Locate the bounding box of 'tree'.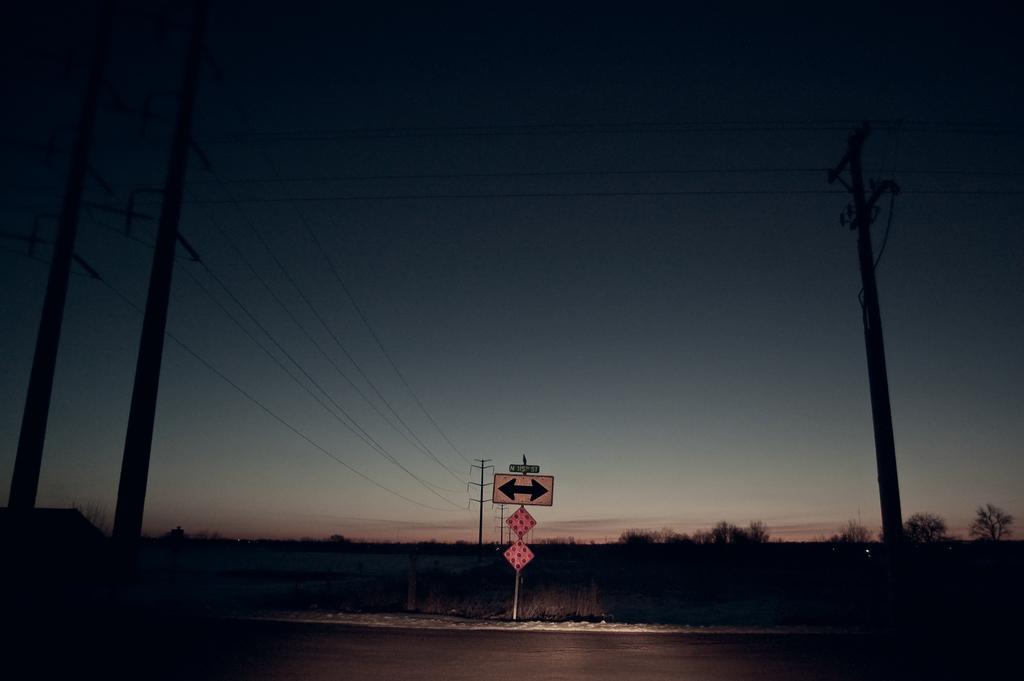
Bounding box: detection(968, 504, 1014, 546).
